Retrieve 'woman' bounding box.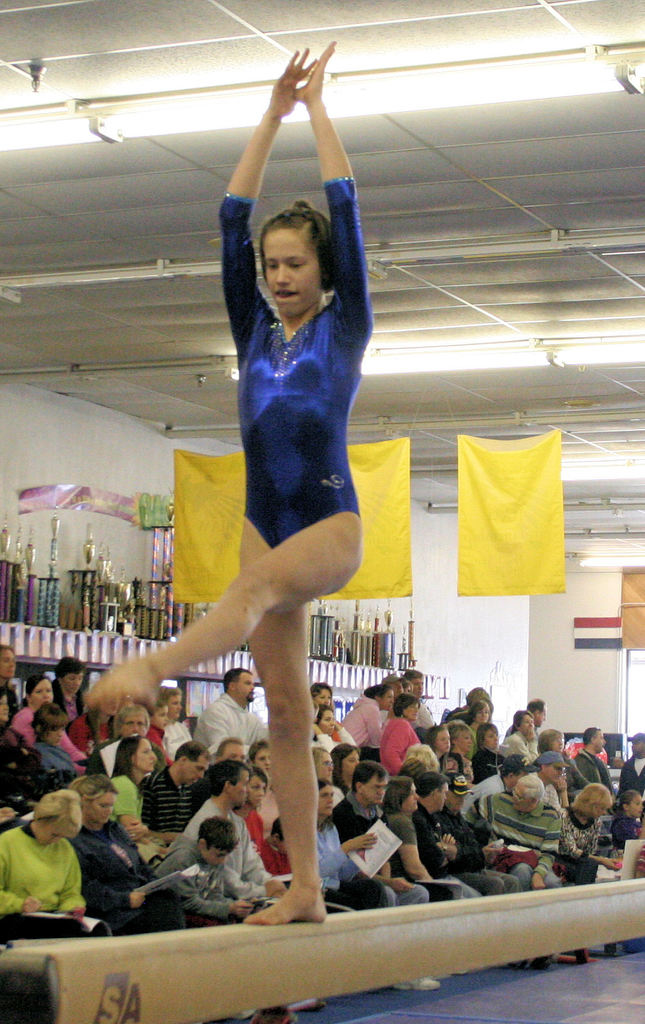
Bounding box: 541, 725, 560, 758.
